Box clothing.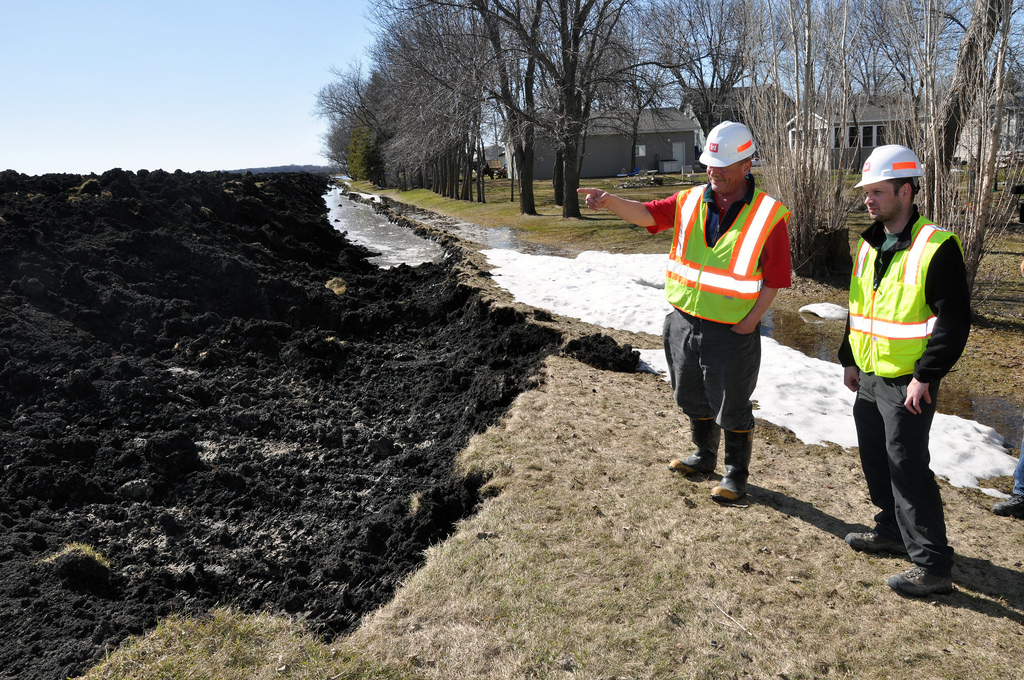
box=[672, 151, 800, 468].
